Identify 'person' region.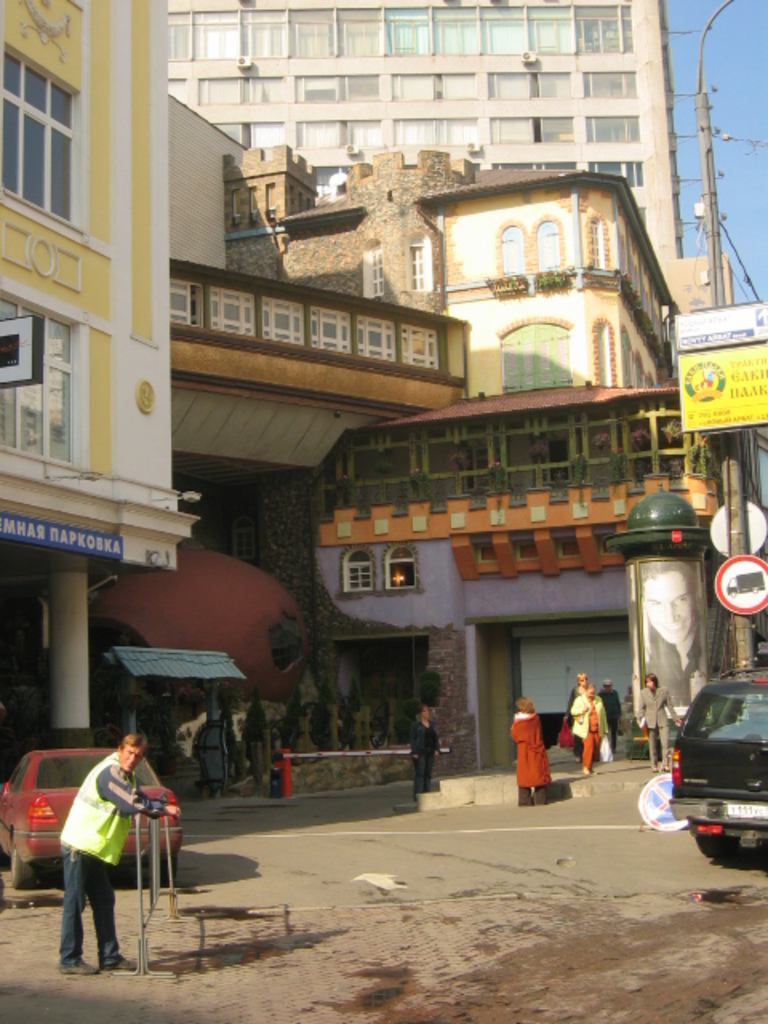
Region: box(592, 677, 629, 768).
